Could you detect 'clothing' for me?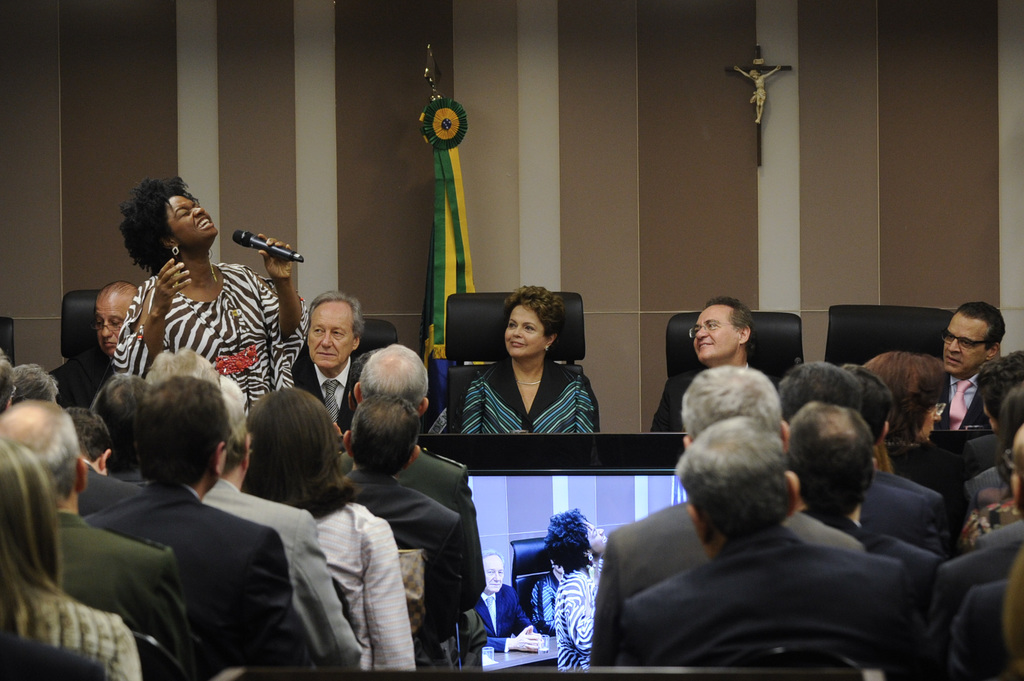
Detection result: pyautogui.locateOnScreen(47, 351, 129, 412).
